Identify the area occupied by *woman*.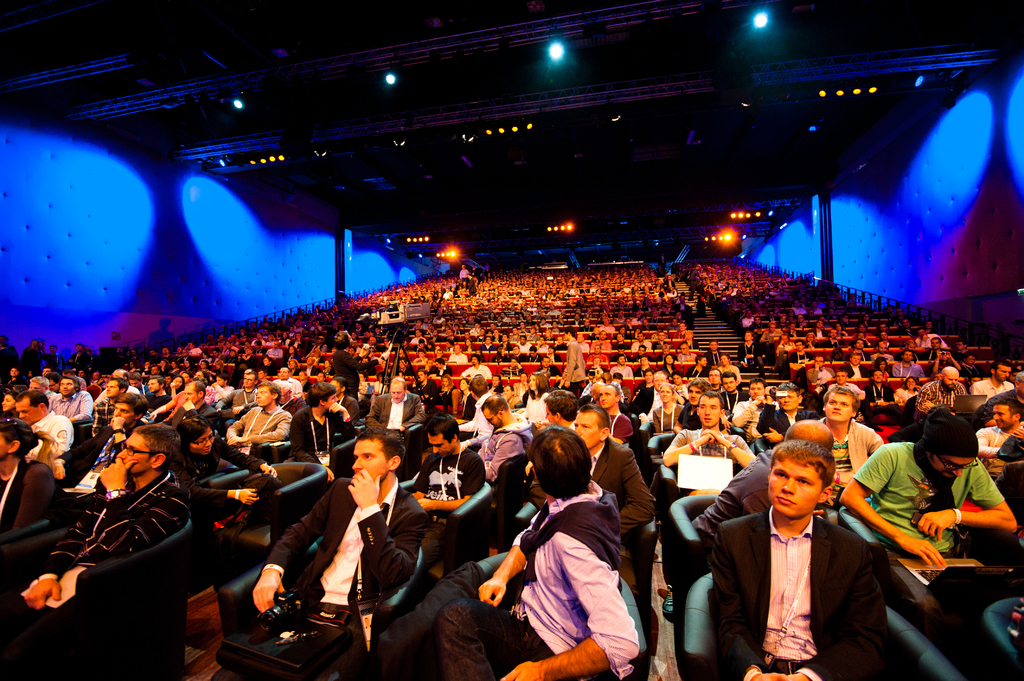
Area: 804 330 824 350.
